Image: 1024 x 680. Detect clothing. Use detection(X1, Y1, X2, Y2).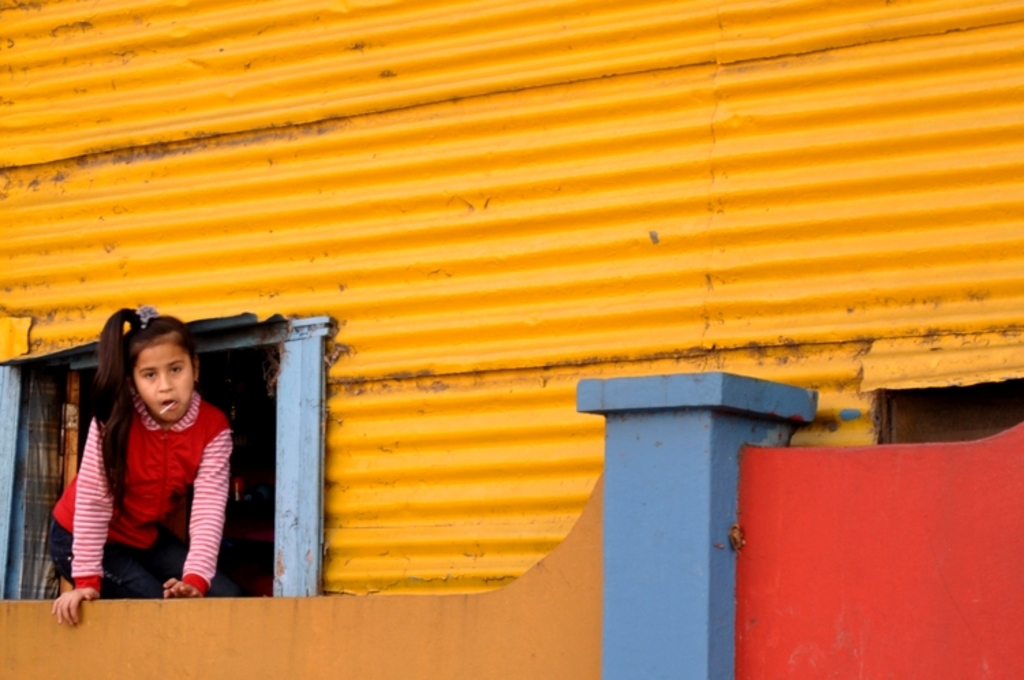
detection(68, 381, 229, 591).
